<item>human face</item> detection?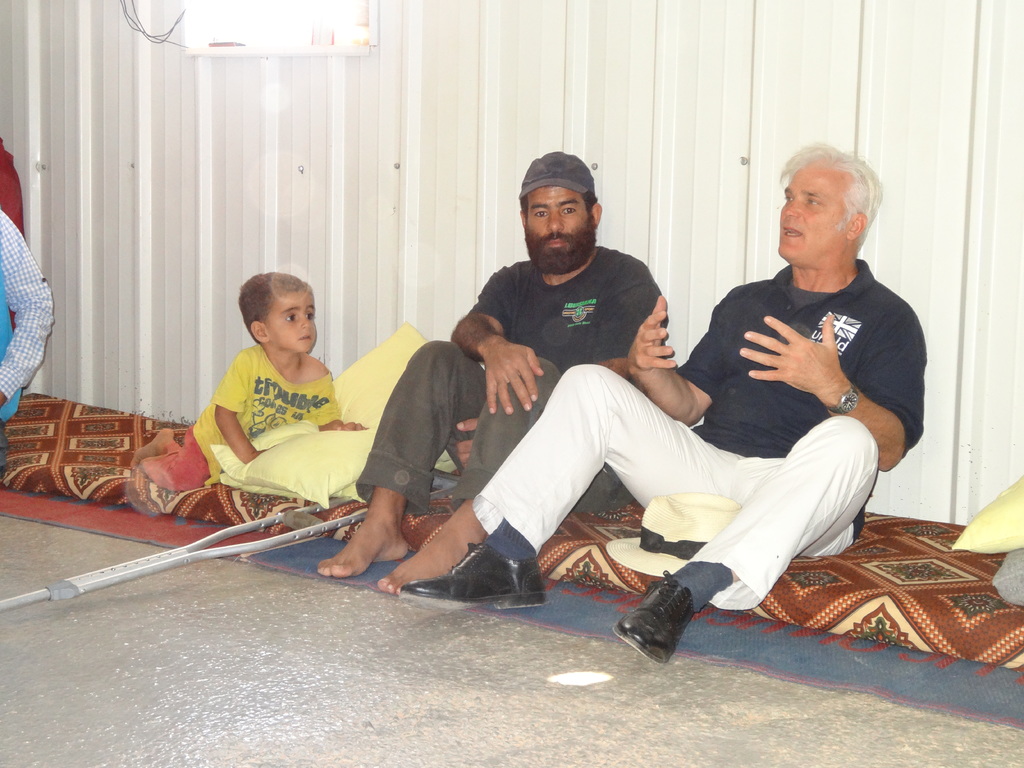
bbox=[266, 296, 317, 355]
